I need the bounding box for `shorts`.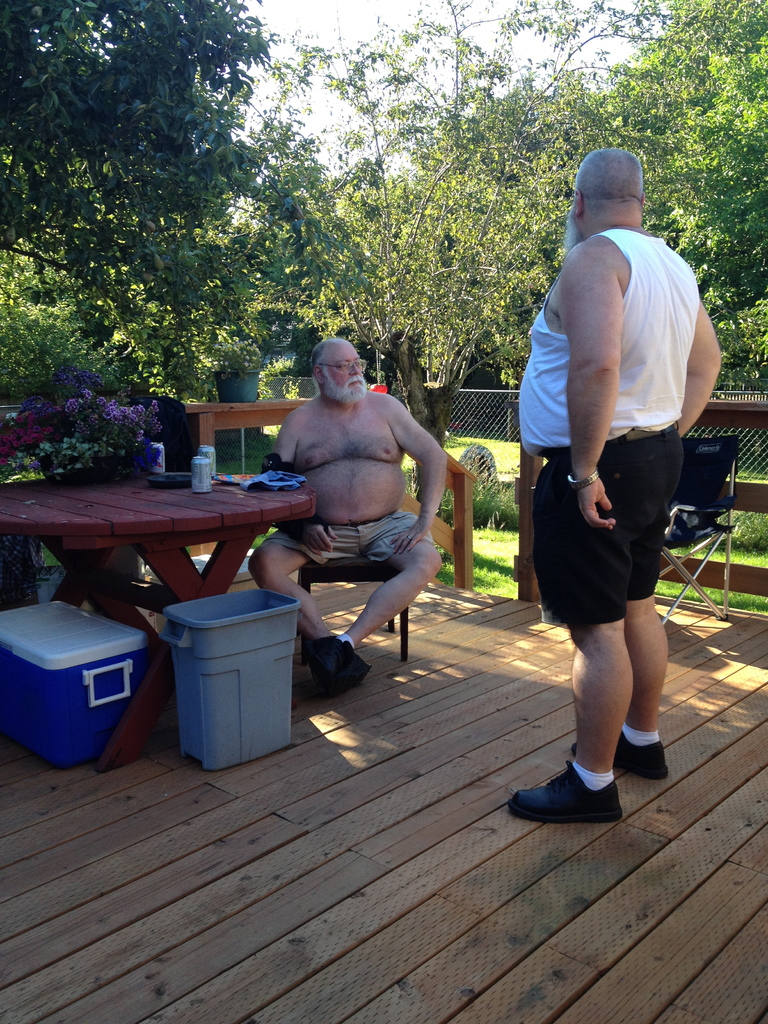
Here it is: {"left": 273, "top": 511, "right": 436, "bottom": 573}.
